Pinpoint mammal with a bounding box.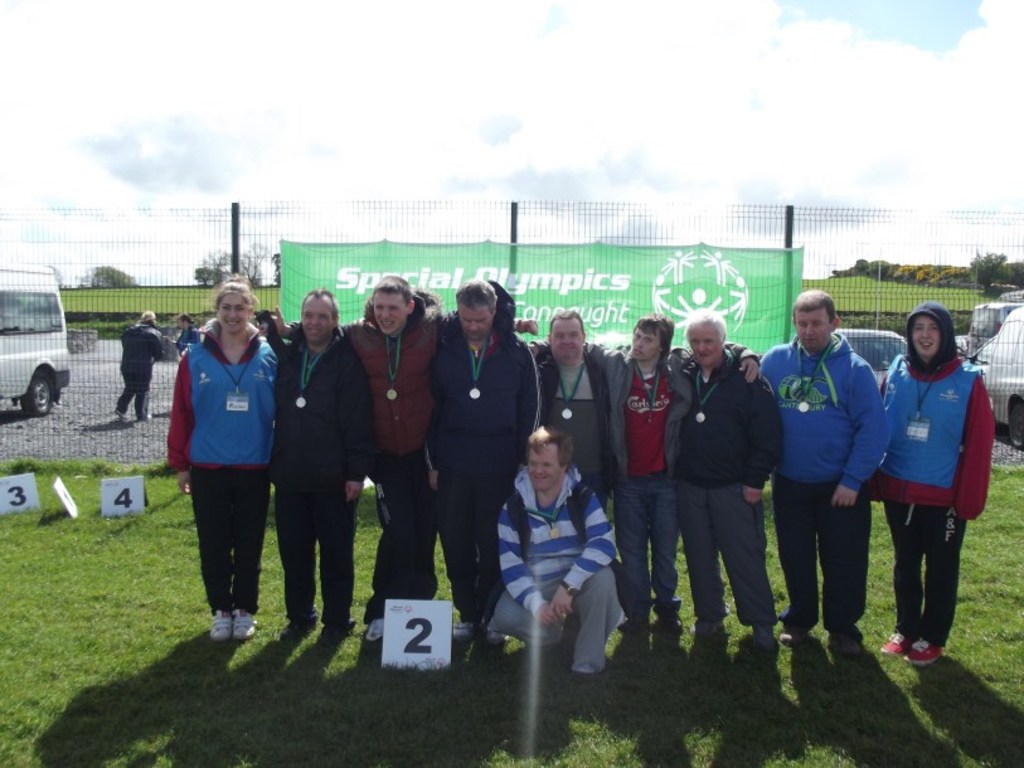
detection(524, 307, 618, 514).
